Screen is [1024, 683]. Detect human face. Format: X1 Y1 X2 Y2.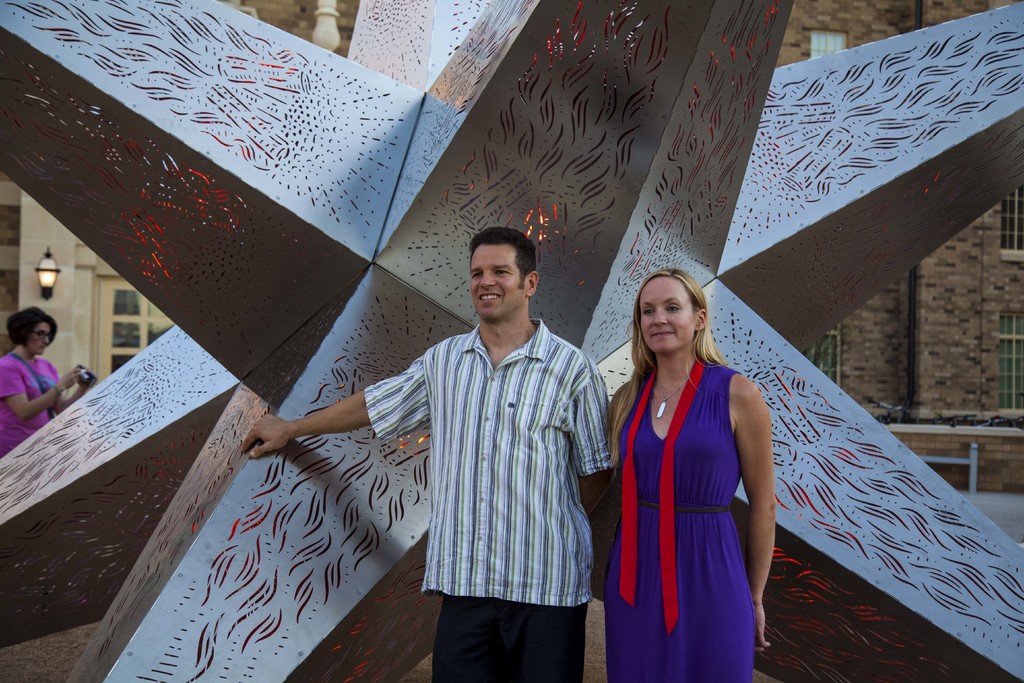
30 325 50 357.
